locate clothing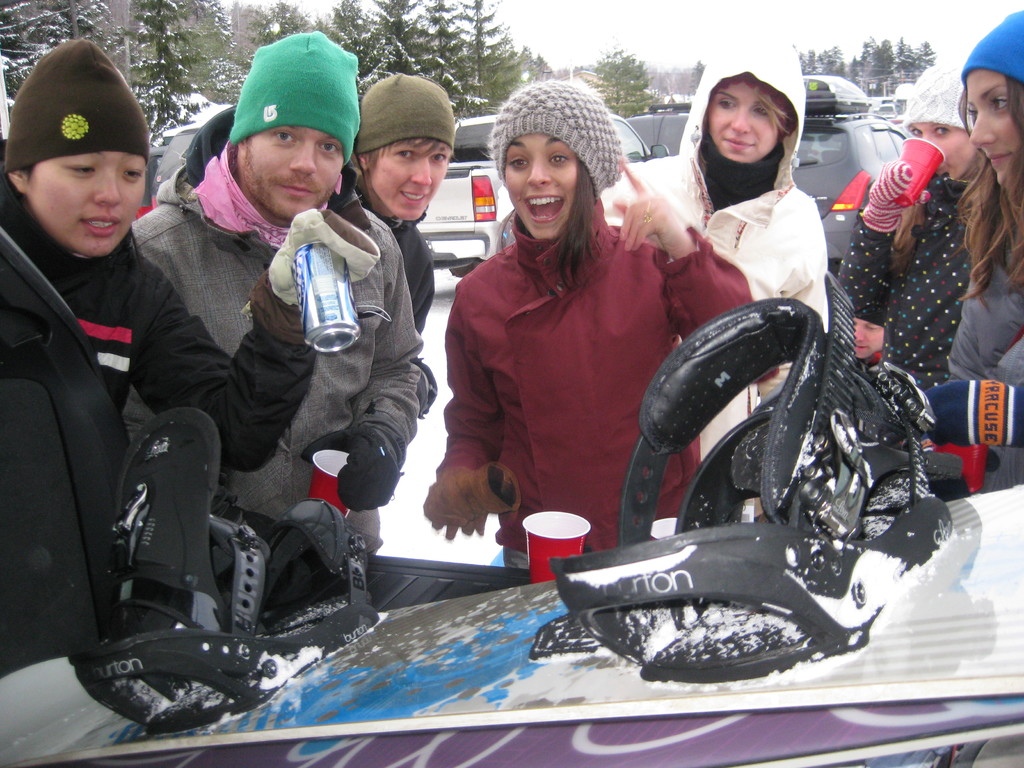
<bbox>602, 35, 838, 470</bbox>
